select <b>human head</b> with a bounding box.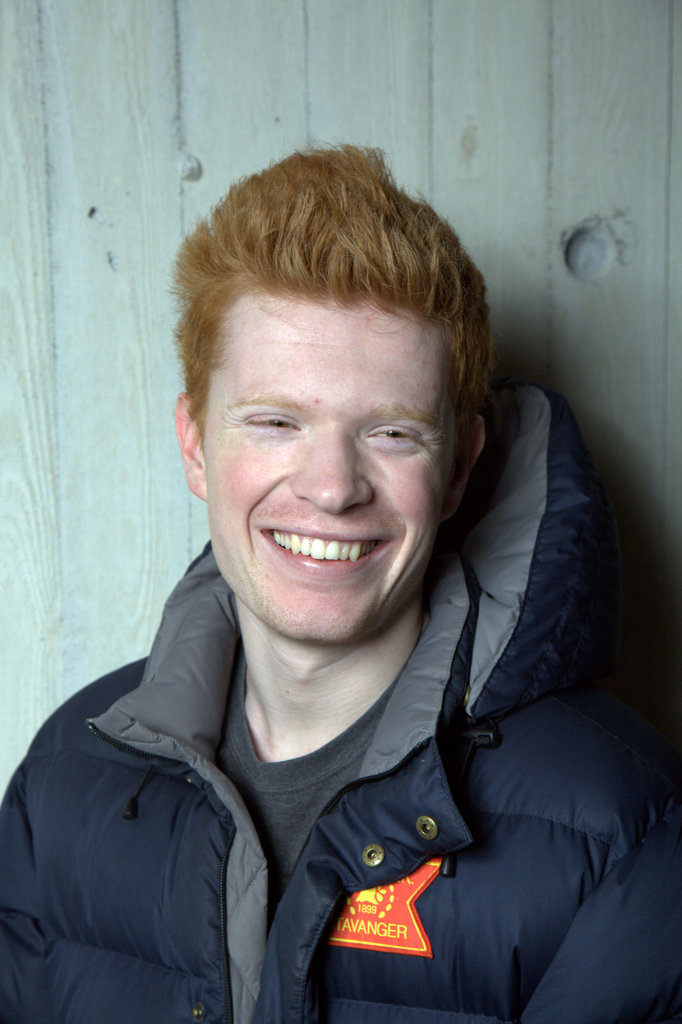
x1=167 y1=138 x2=501 y2=598.
